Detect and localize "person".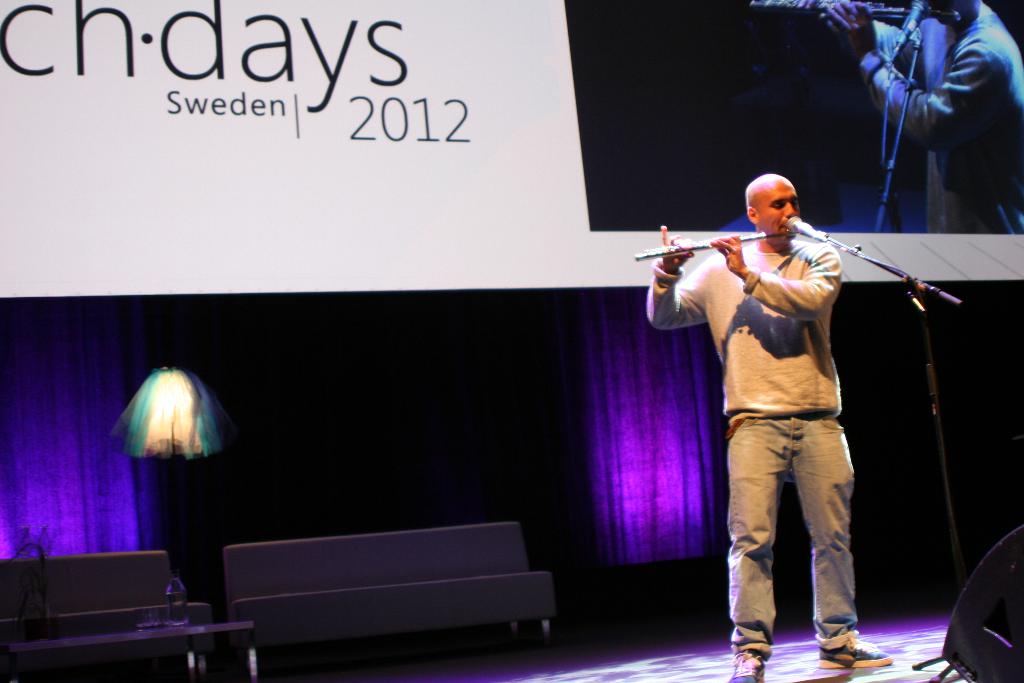
Localized at rect(647, 172, 892, 682).
